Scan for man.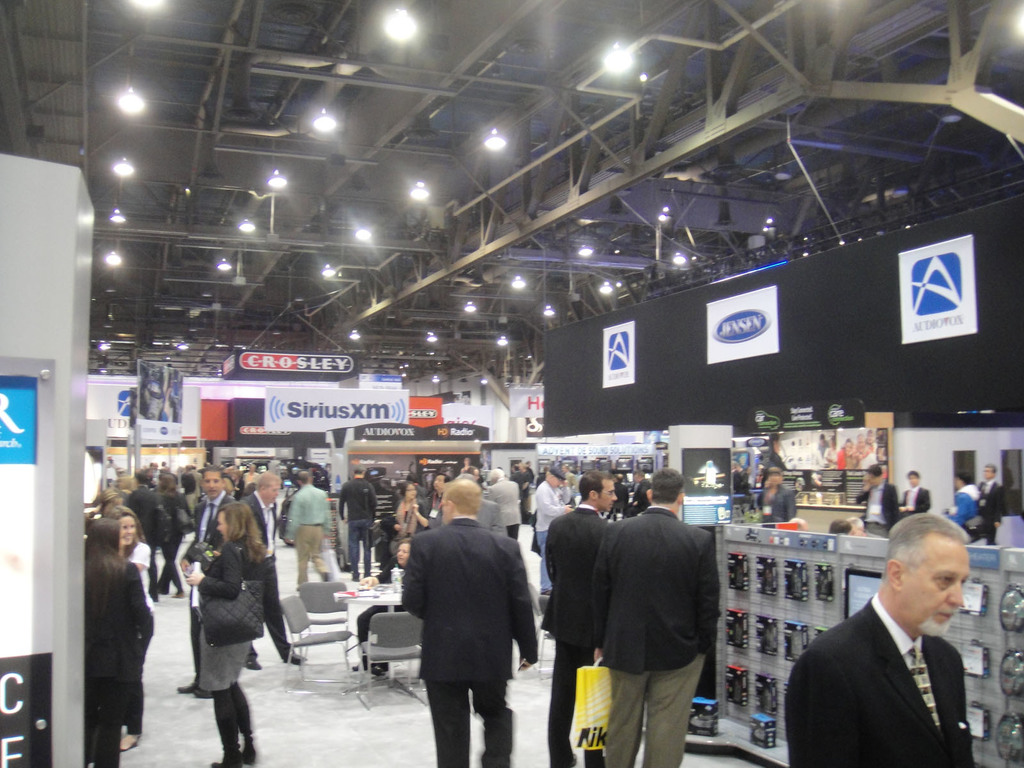
Scan result: [left=160, top=461, right=173, bottom=484].
